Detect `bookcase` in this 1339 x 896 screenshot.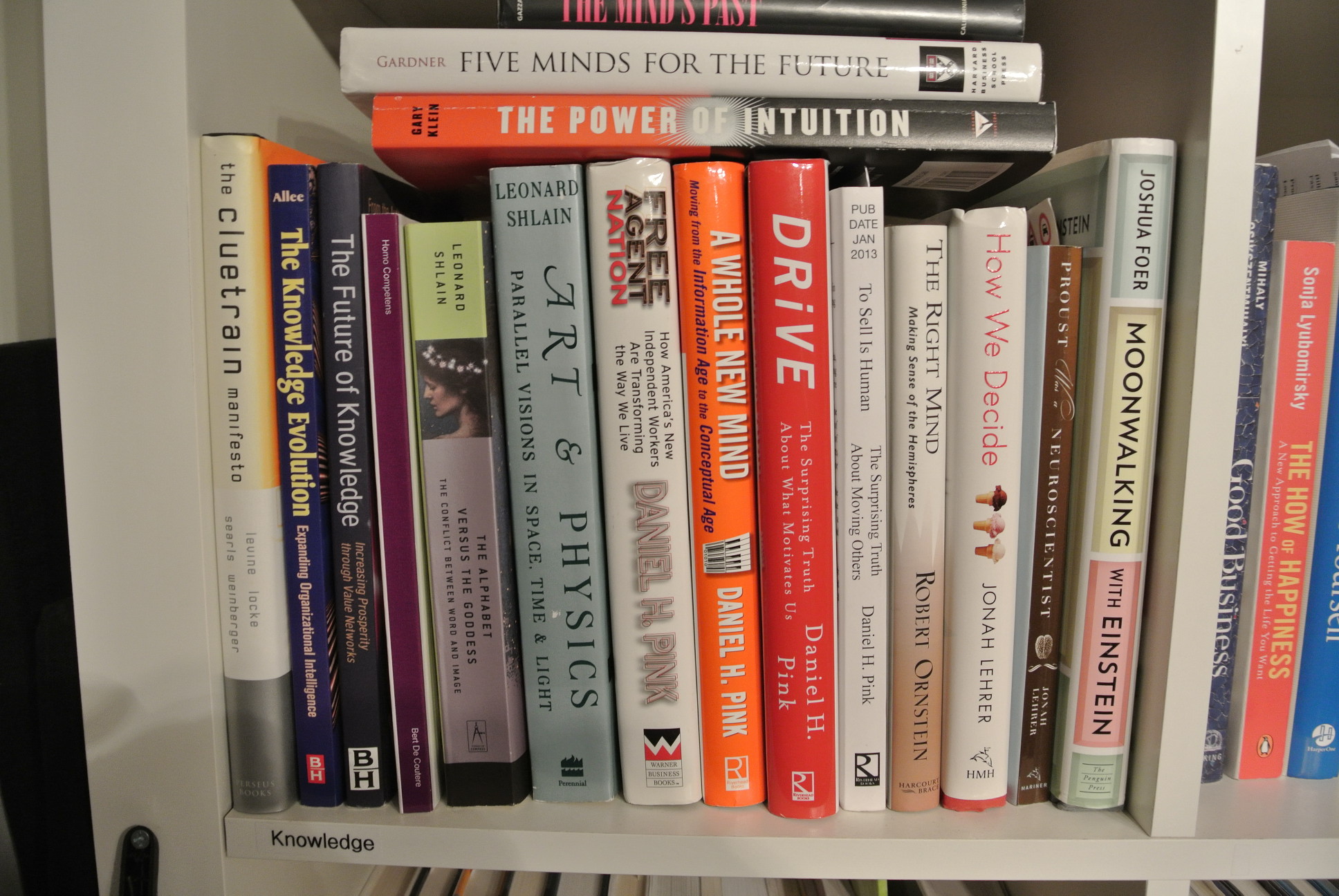
Detection: locate(60, 19, 898, 600).
